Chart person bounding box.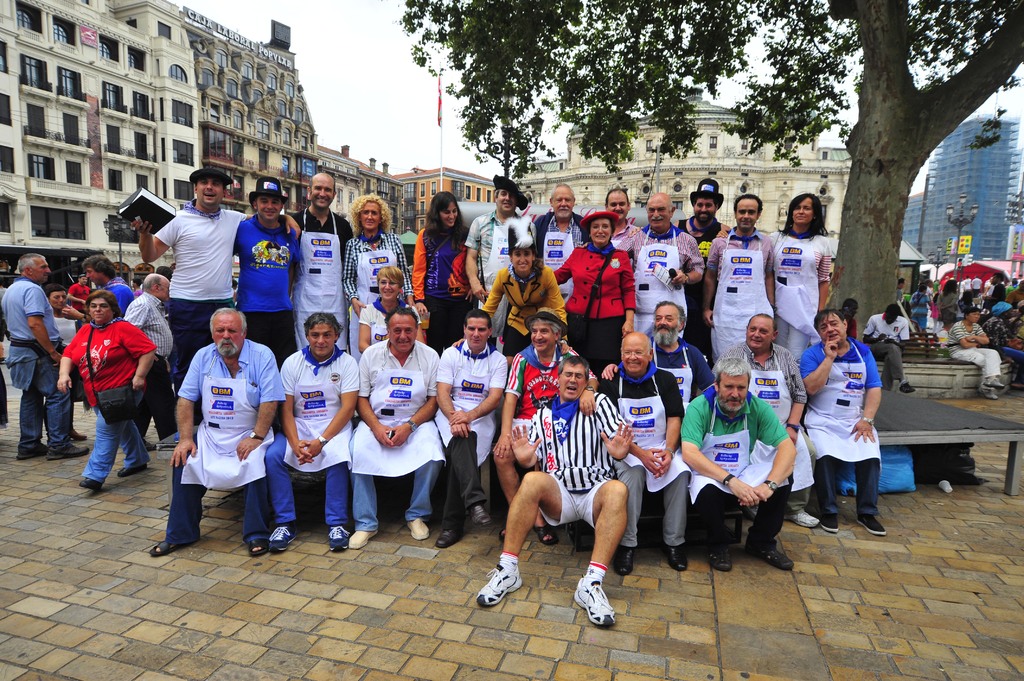
Charted: 38 277 97 438.
